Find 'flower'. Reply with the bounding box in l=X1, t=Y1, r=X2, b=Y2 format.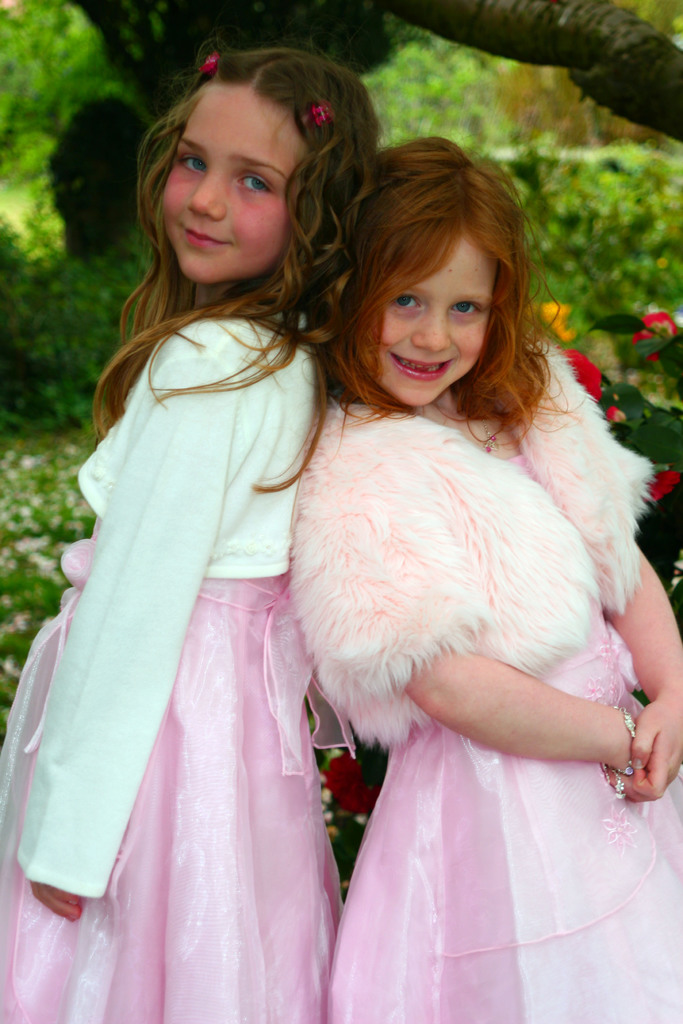
l=650, t=470, r=681, b=501.
